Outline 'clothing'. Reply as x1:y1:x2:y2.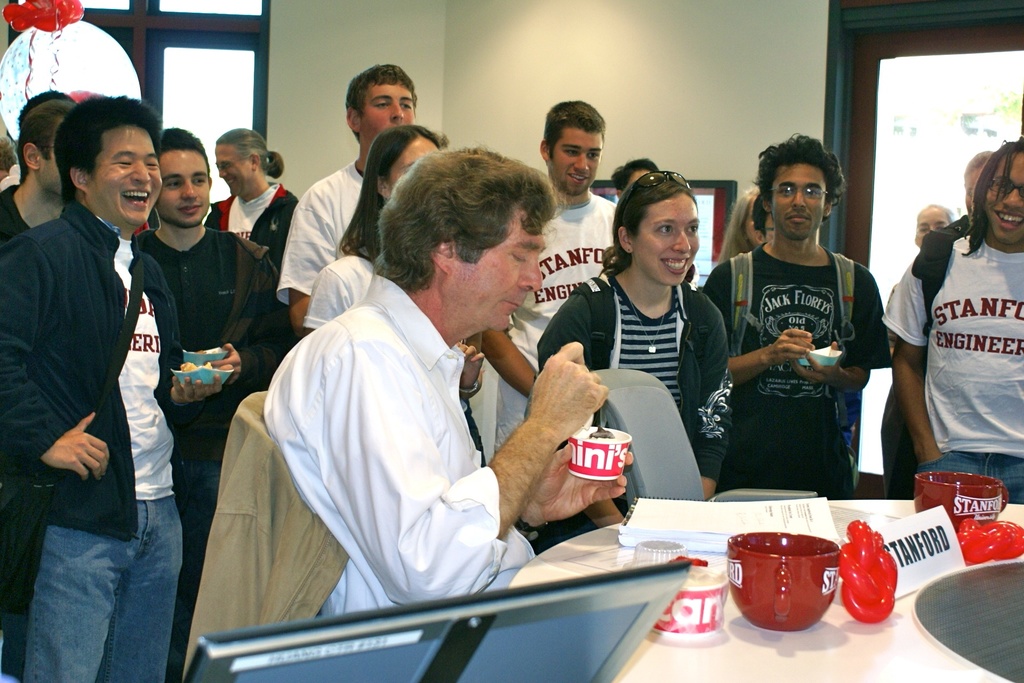
0:202:211:682.
